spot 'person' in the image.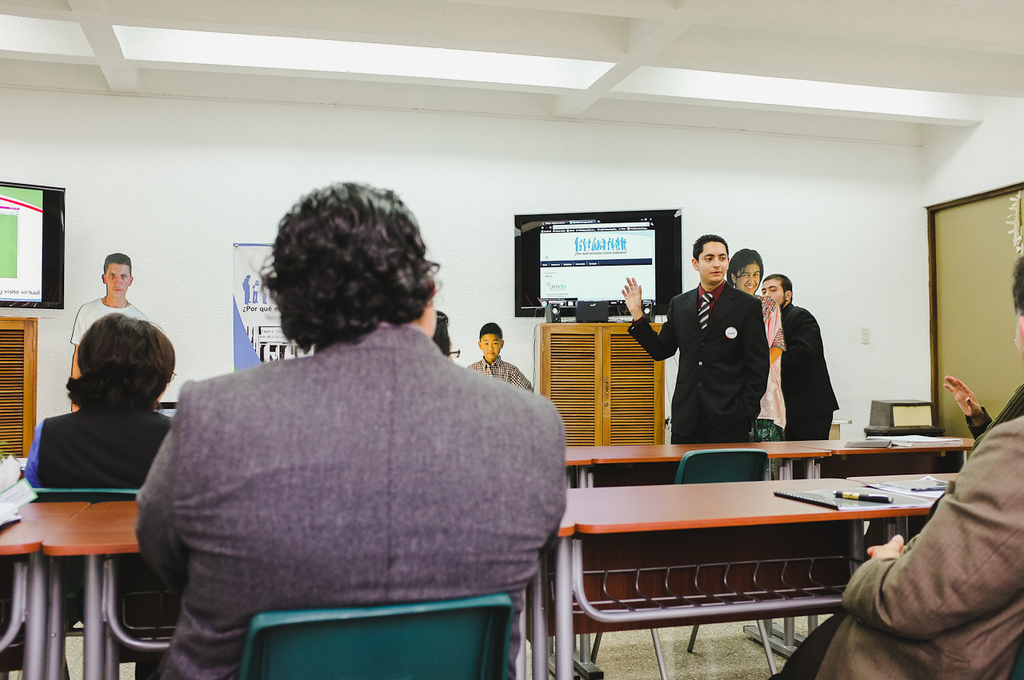
'person' found at 726:248:790:448.
